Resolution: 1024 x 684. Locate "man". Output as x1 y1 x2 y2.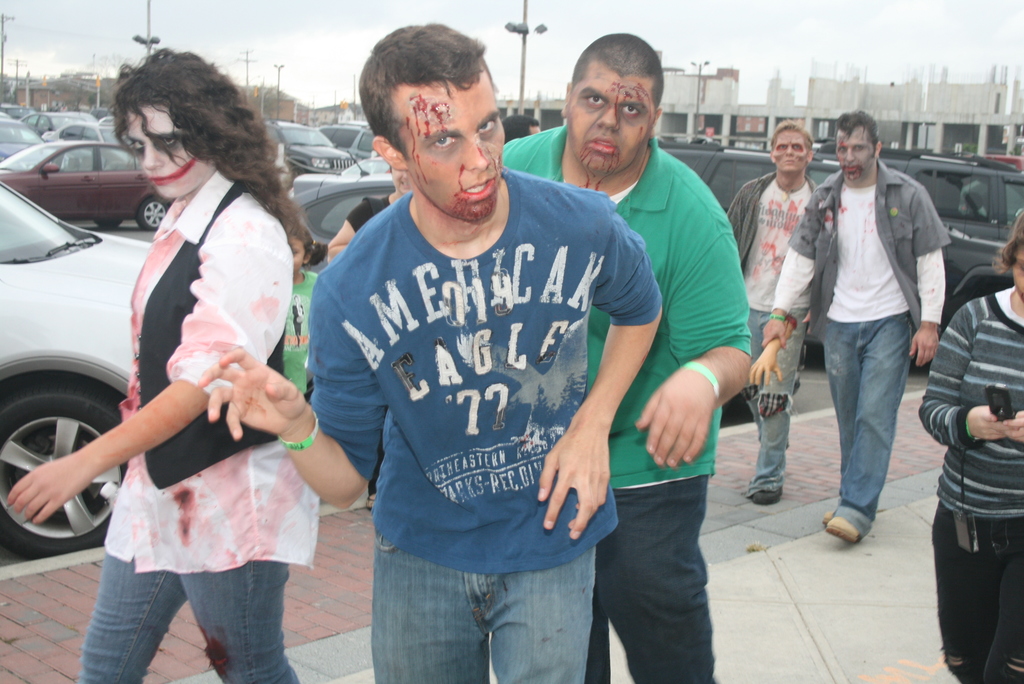
502 113 541 142.
